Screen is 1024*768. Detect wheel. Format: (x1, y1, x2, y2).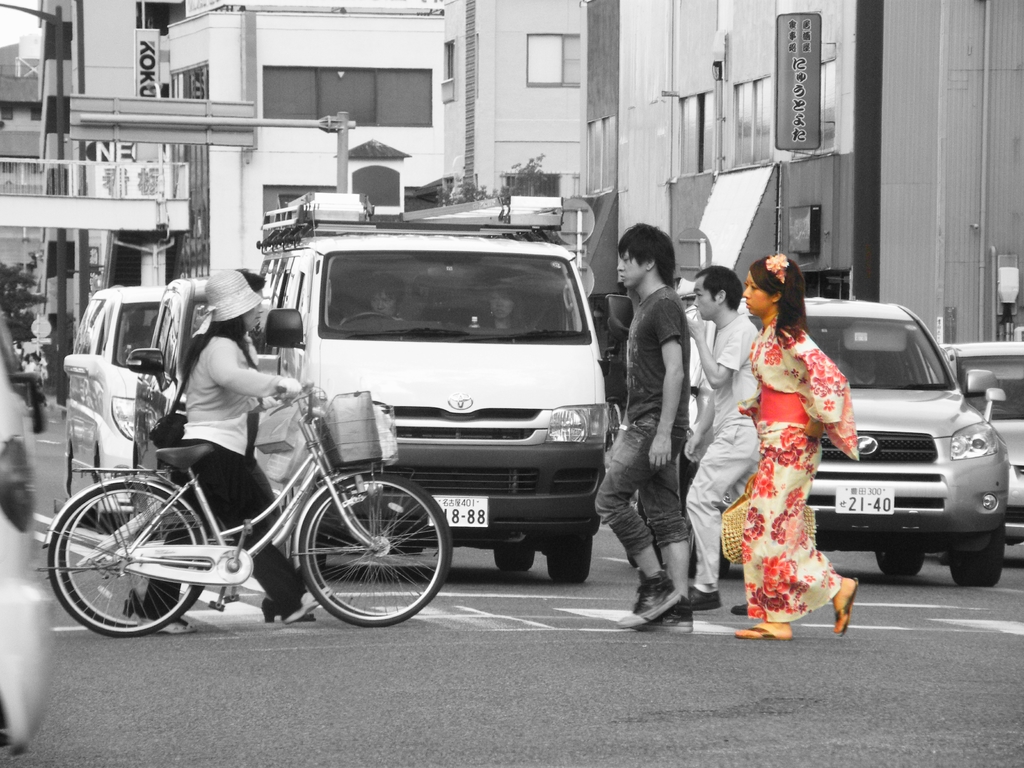
(491, 544, 533, 569).
